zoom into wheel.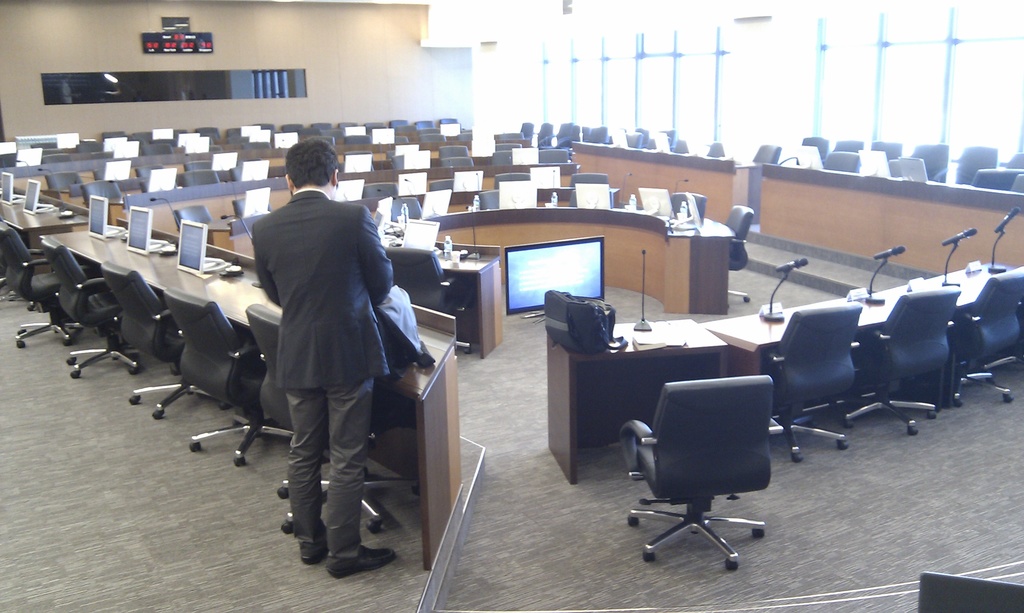
Zoom target: {"x1": 952, "y1": 395, "x2": 964, "y2": 408}.
